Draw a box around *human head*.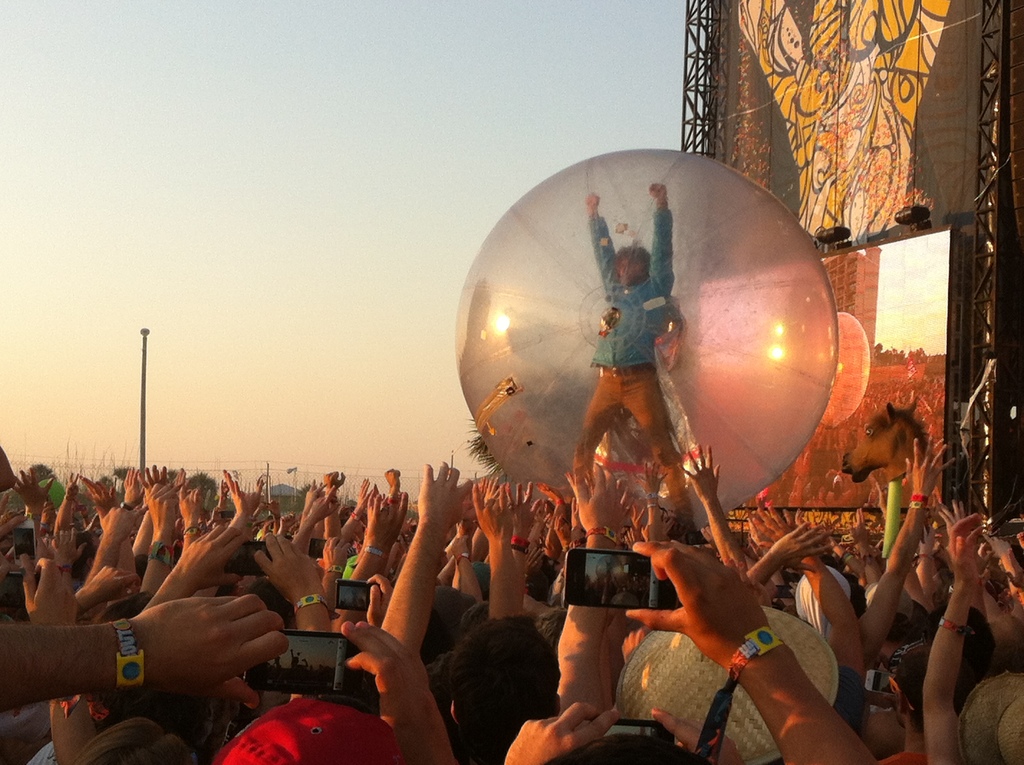
430,630,566,736.
